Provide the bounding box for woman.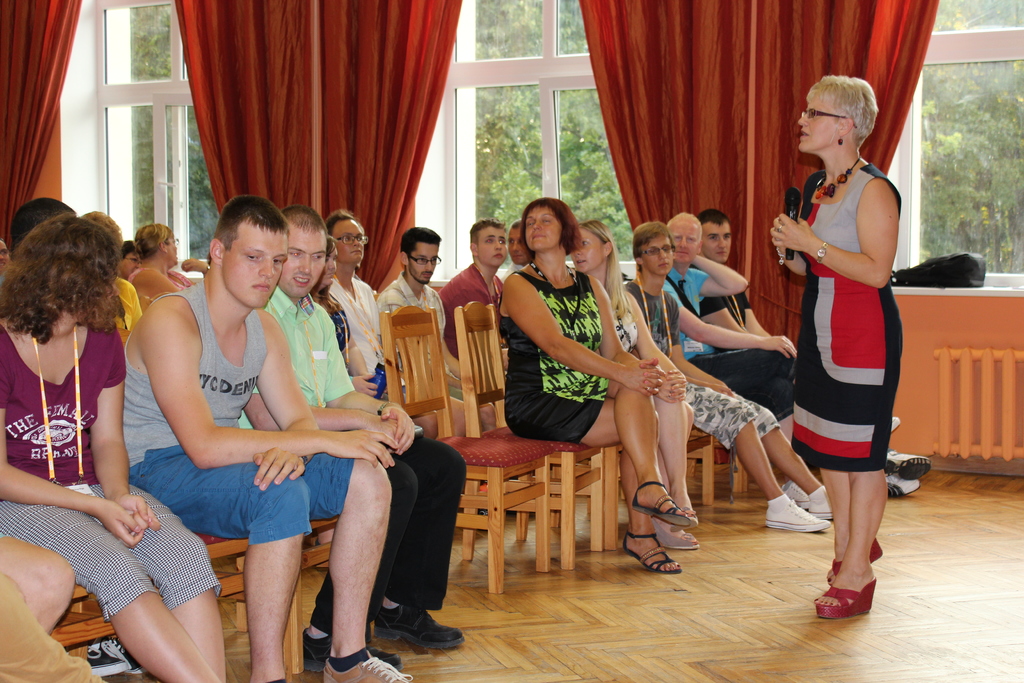
765 70 906 620.
